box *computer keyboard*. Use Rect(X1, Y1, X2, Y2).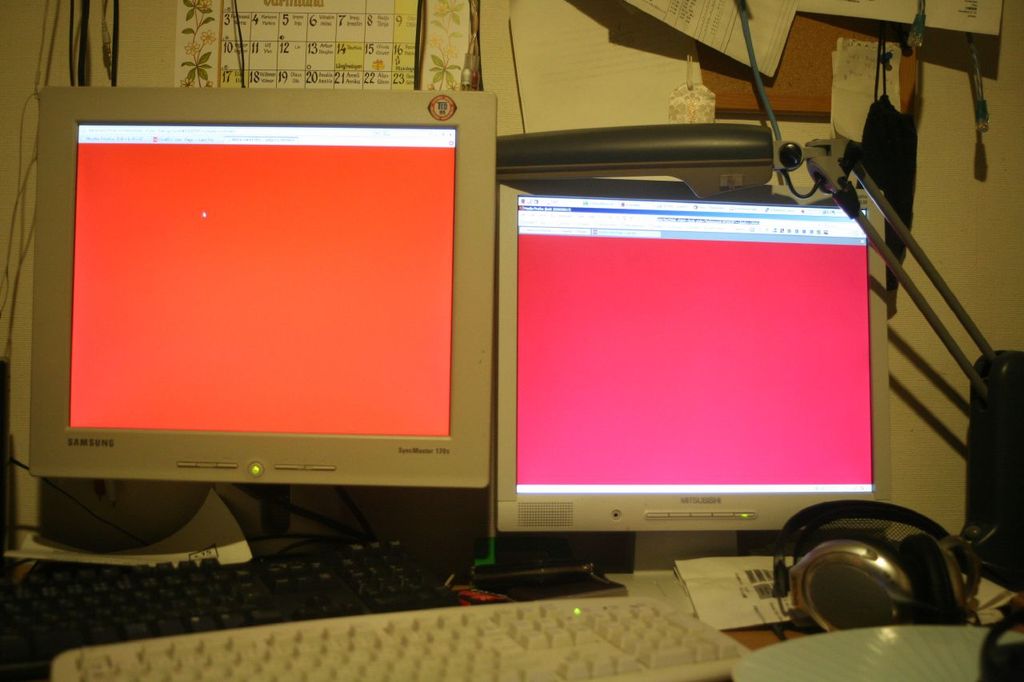
Rect(0, 536, 466, 662).
